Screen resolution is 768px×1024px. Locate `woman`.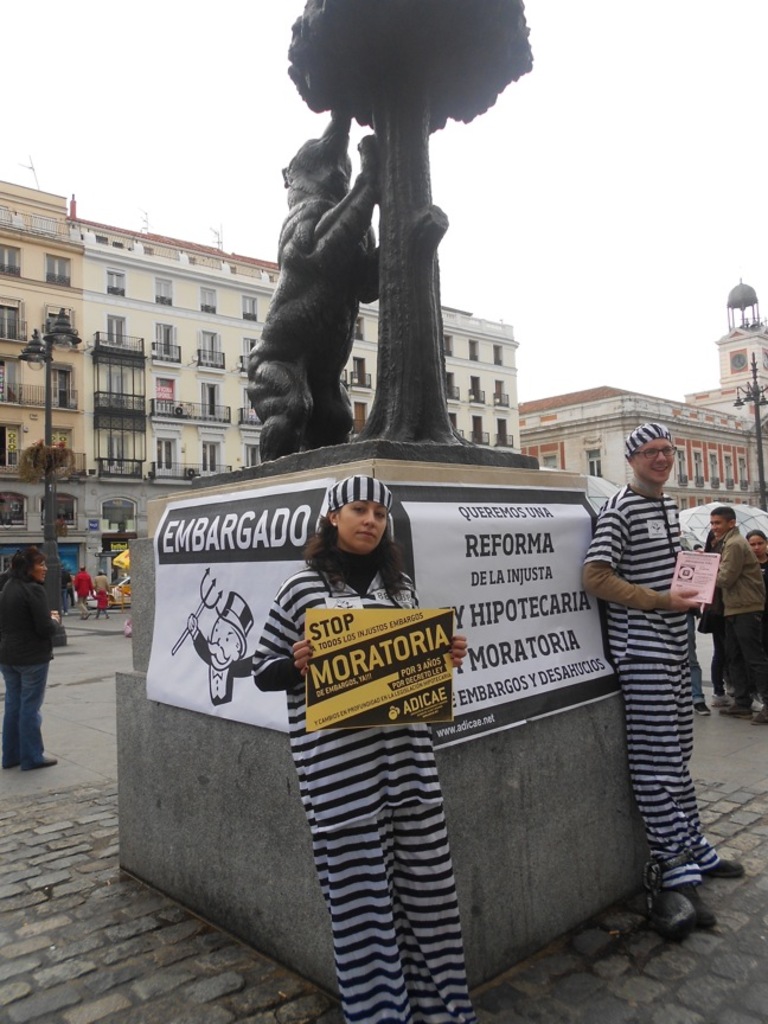
x1=258, y1=420, x2=499, y2=984.
